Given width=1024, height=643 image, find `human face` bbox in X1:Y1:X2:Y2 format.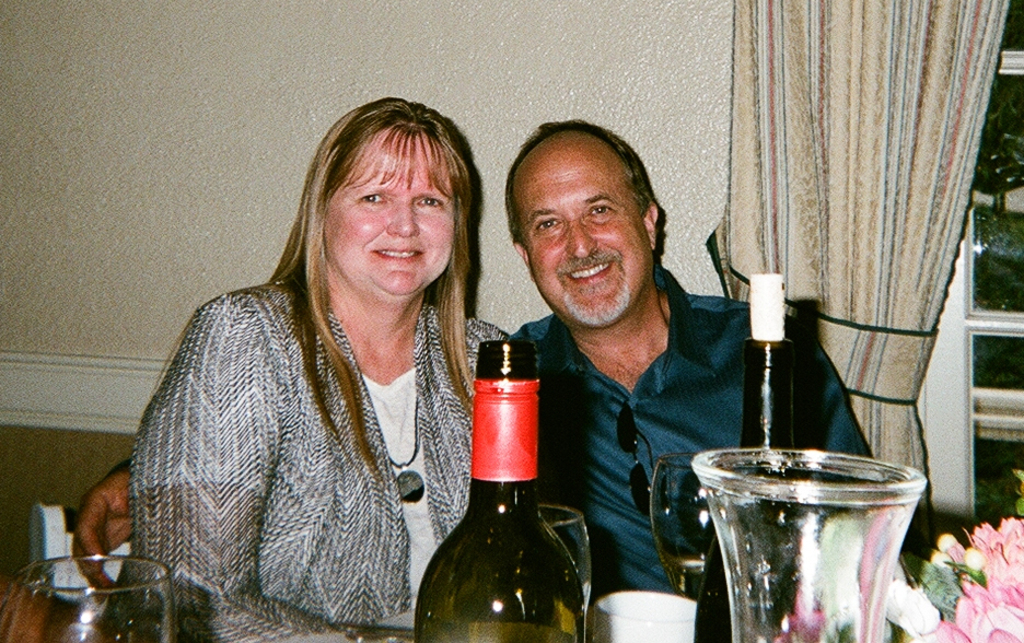
323:129:454:299.
